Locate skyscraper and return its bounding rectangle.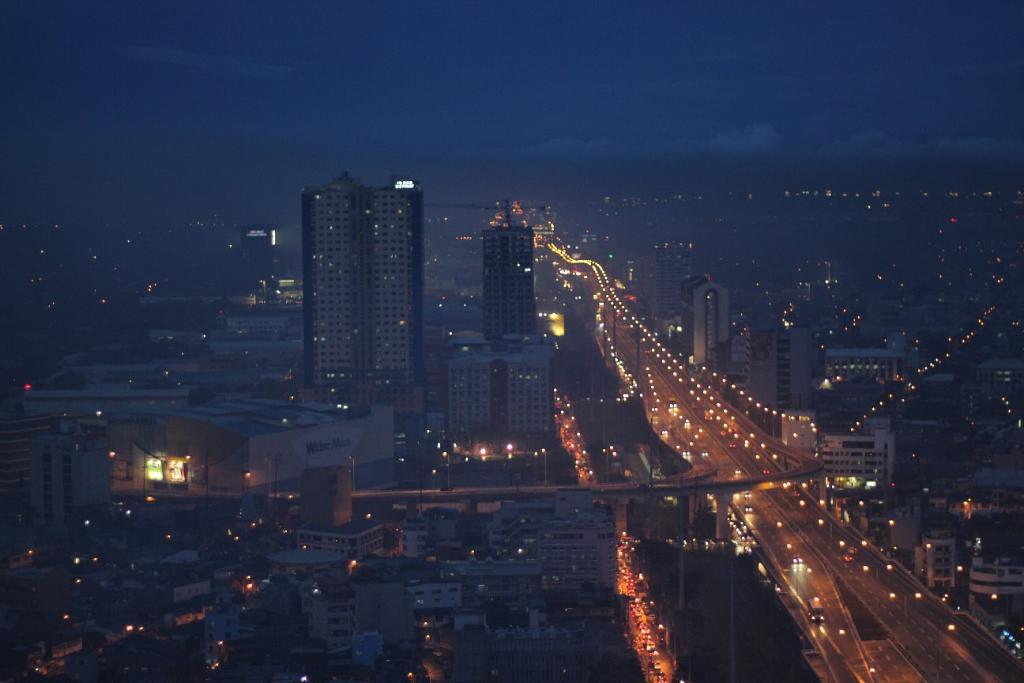
box=[283, 168, 444, 453].
